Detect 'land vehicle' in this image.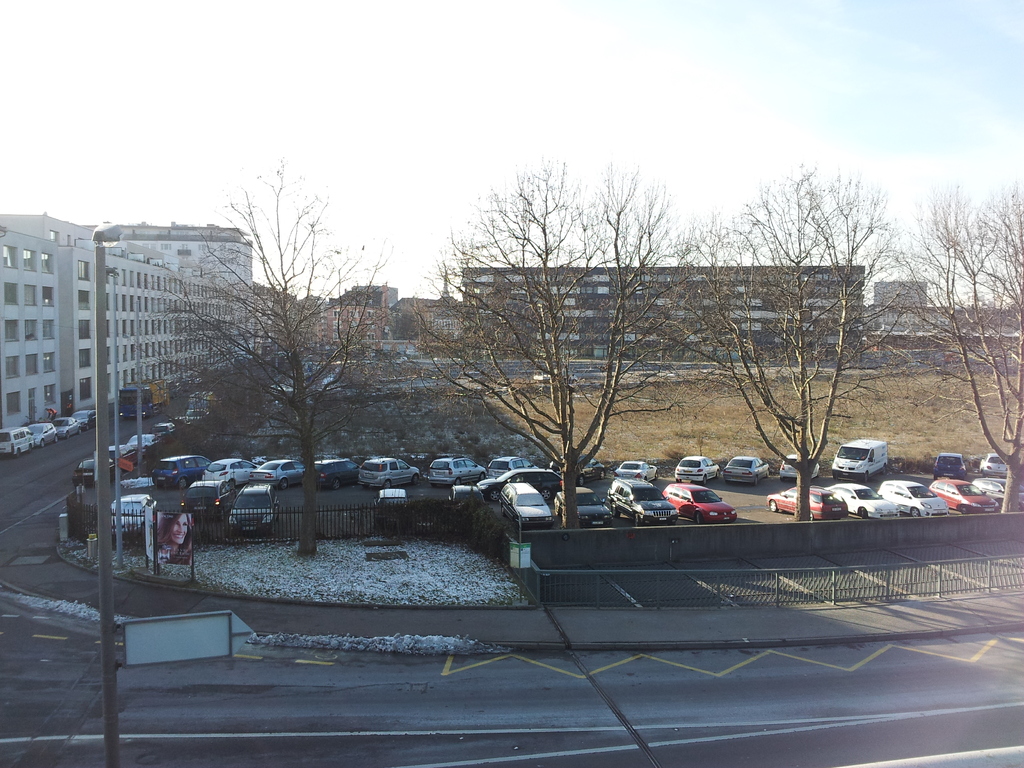
Detection: (876, 478, 950, 518).
